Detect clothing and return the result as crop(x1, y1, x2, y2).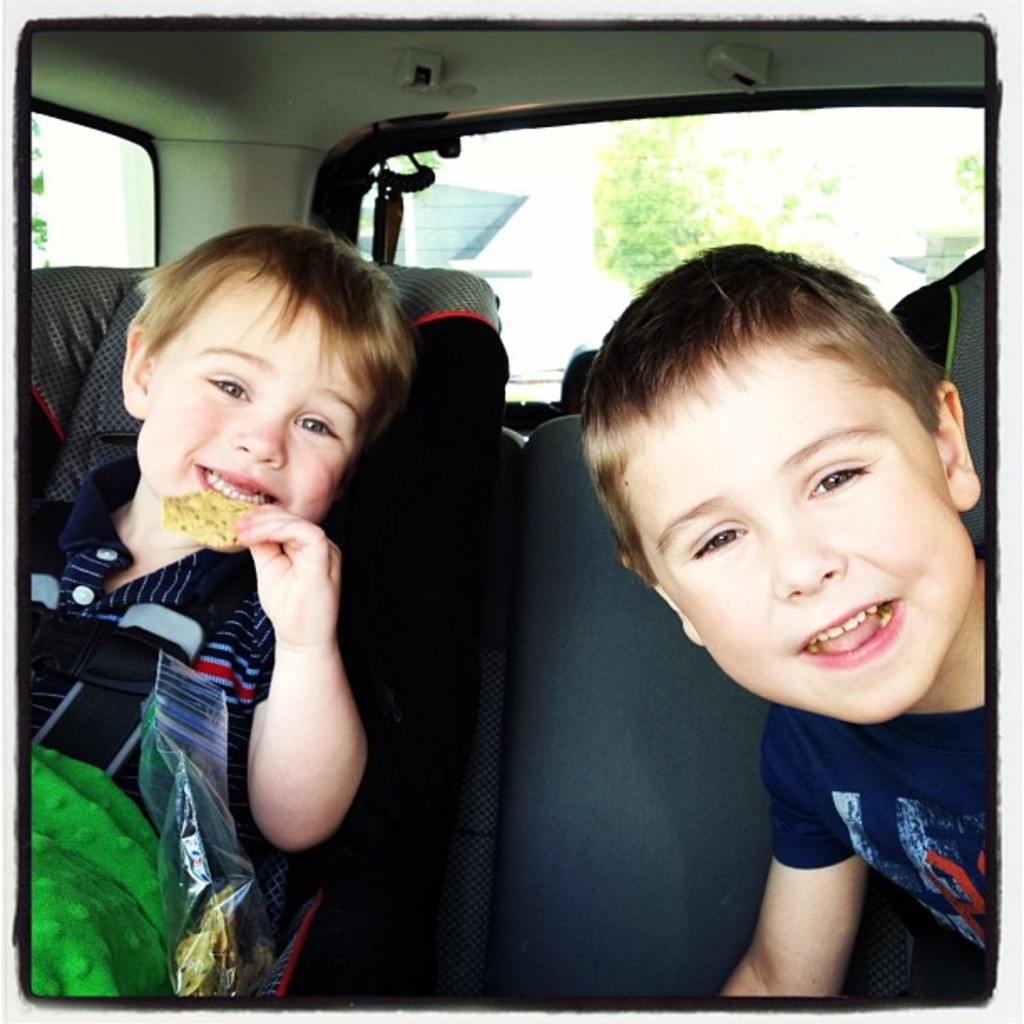
crop(13, 427, 350, 1022).
